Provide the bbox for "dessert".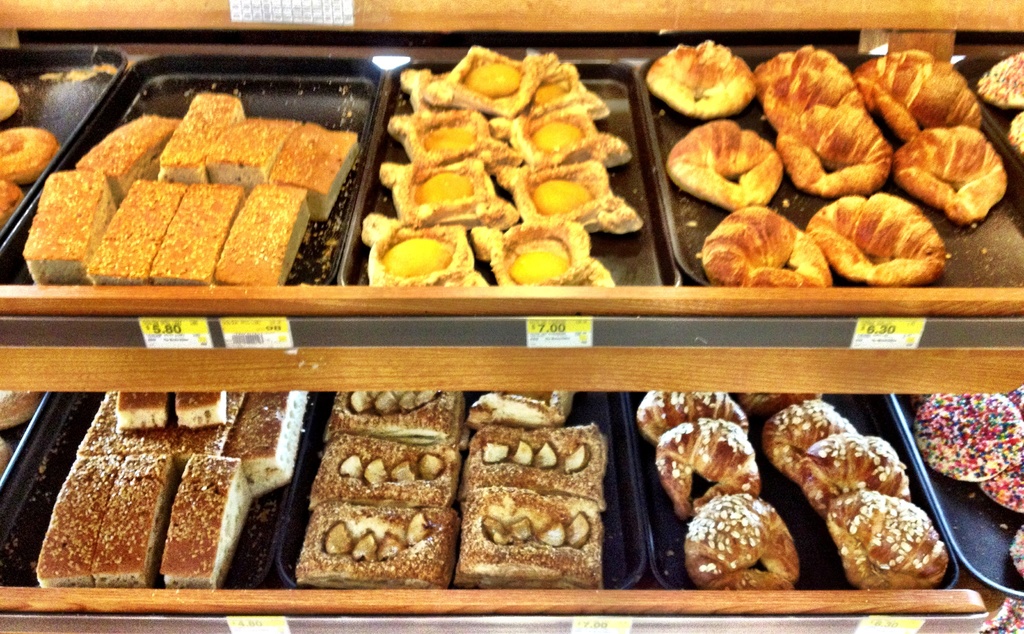
217 182 308 283.
